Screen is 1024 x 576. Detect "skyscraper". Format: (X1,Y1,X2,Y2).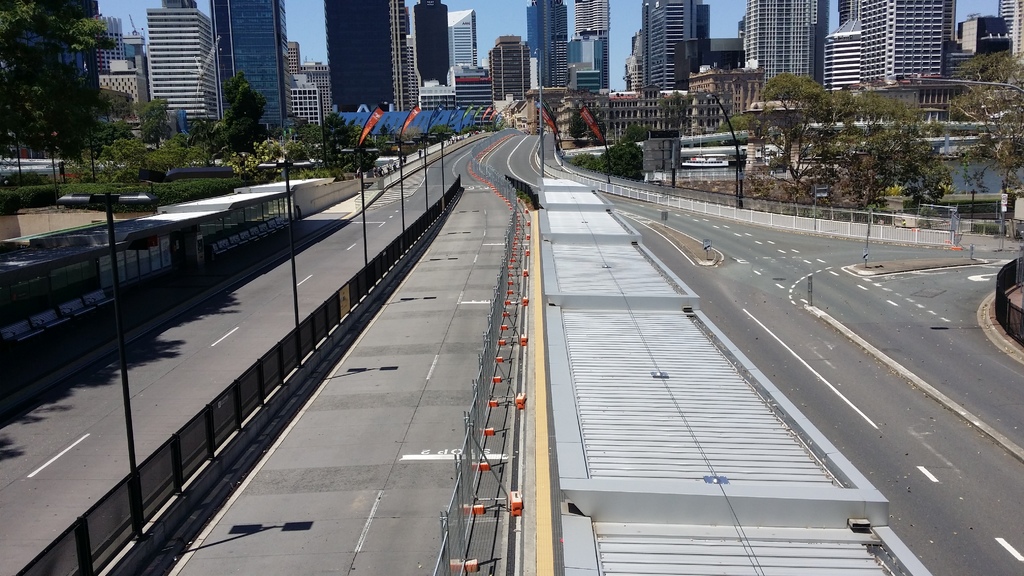
(336,1,417,107).
